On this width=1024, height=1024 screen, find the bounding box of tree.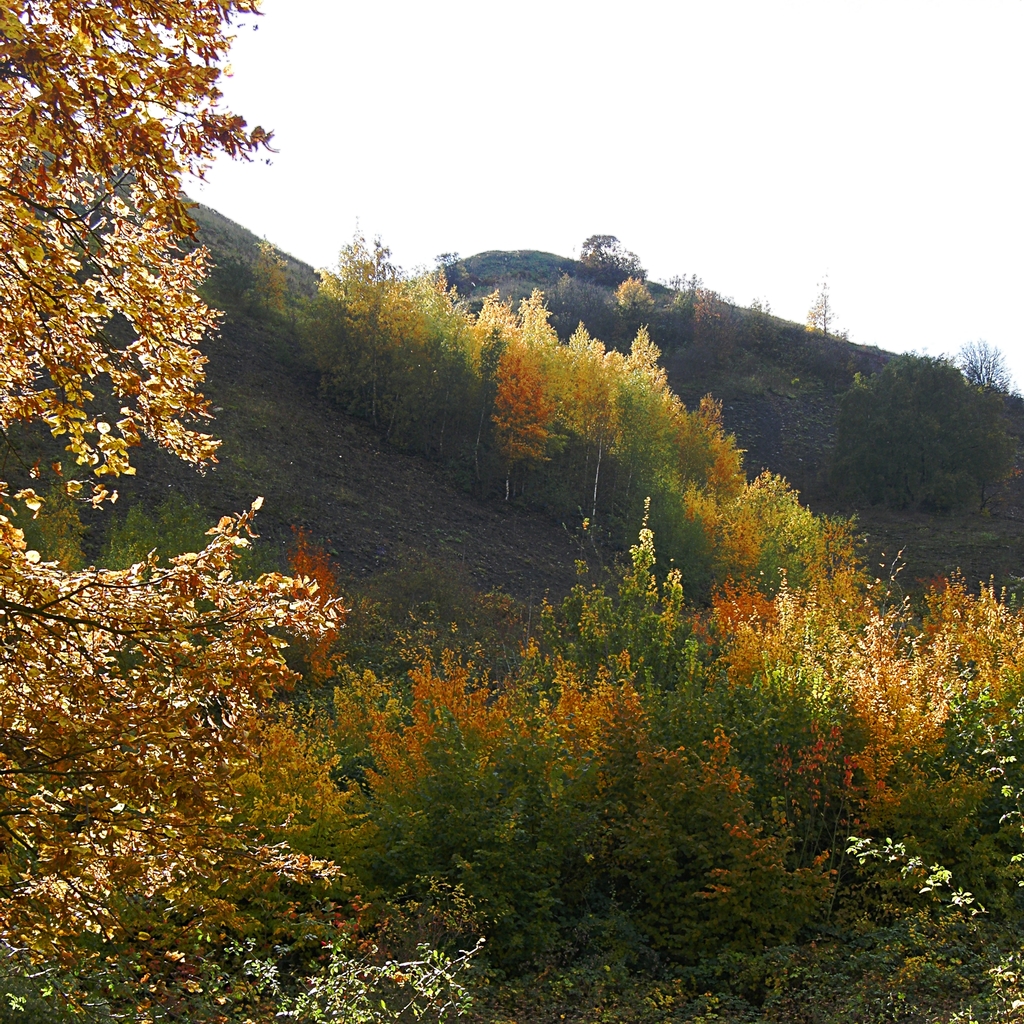
Bounding box: 115 927 488 1023.
